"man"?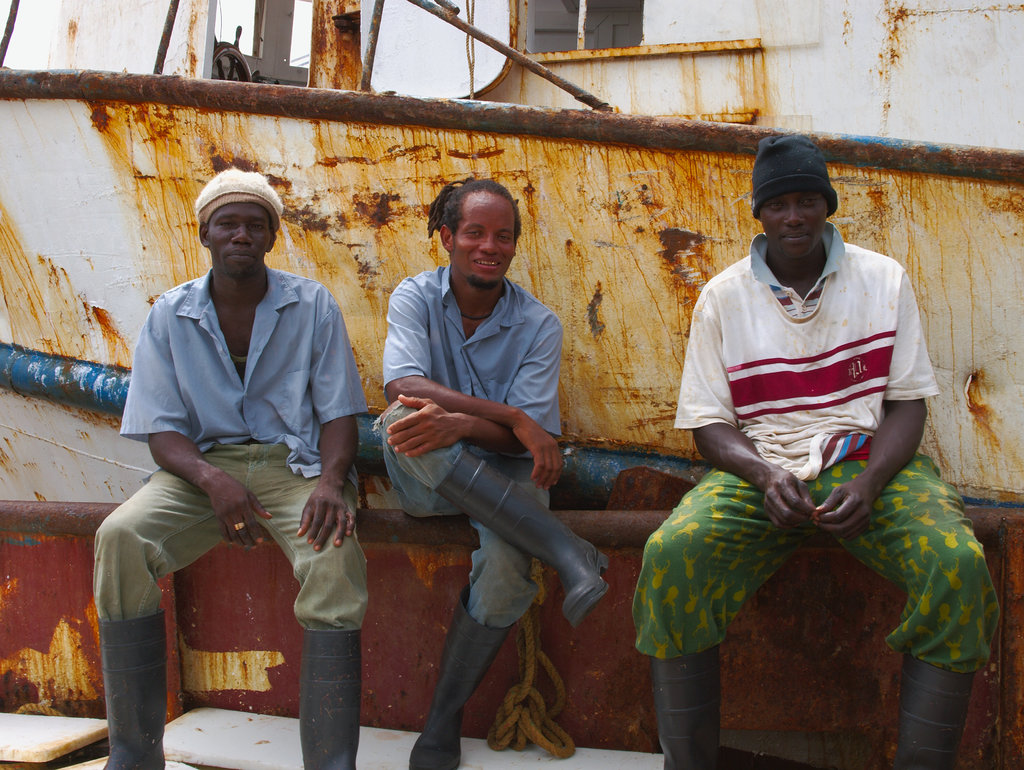
120, 185, 385, 769
